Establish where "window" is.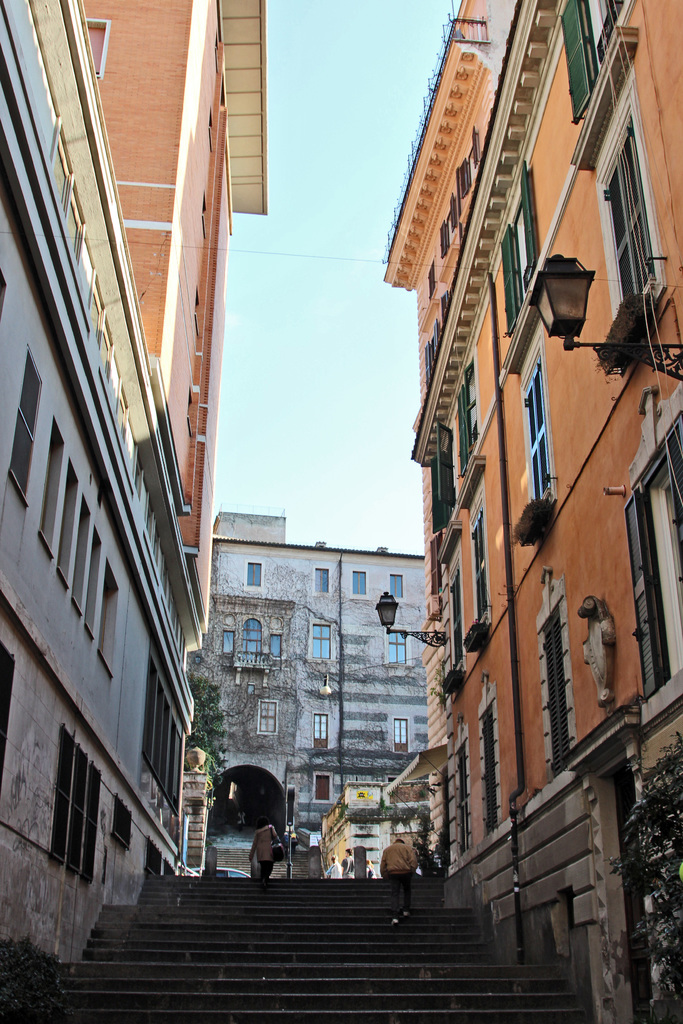
Established at box=[615, 388, 682, 734].
